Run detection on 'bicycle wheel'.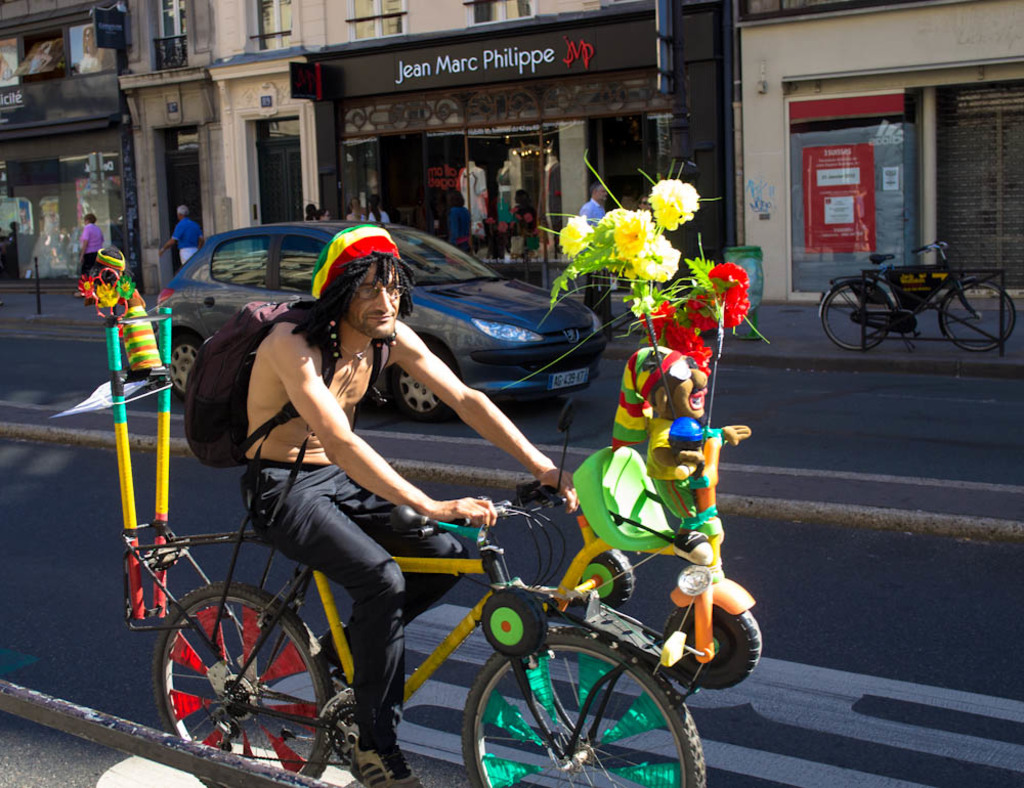
Result: 455:632:679:785.
